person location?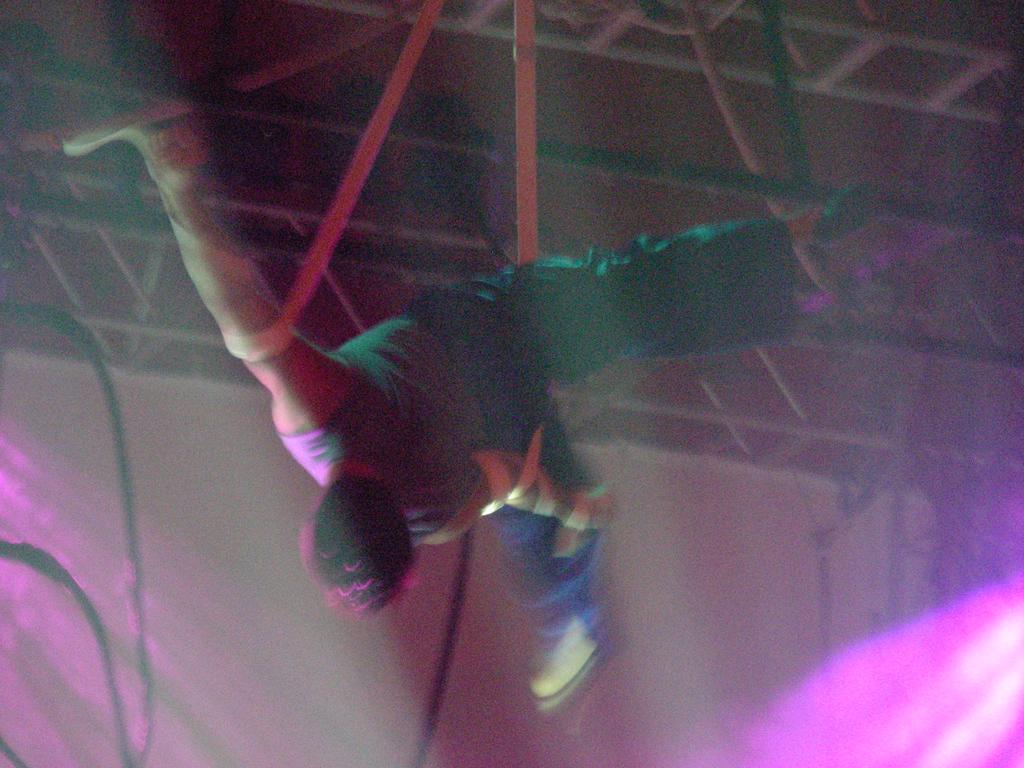
left=123, top=112, right=902, bottom=755
